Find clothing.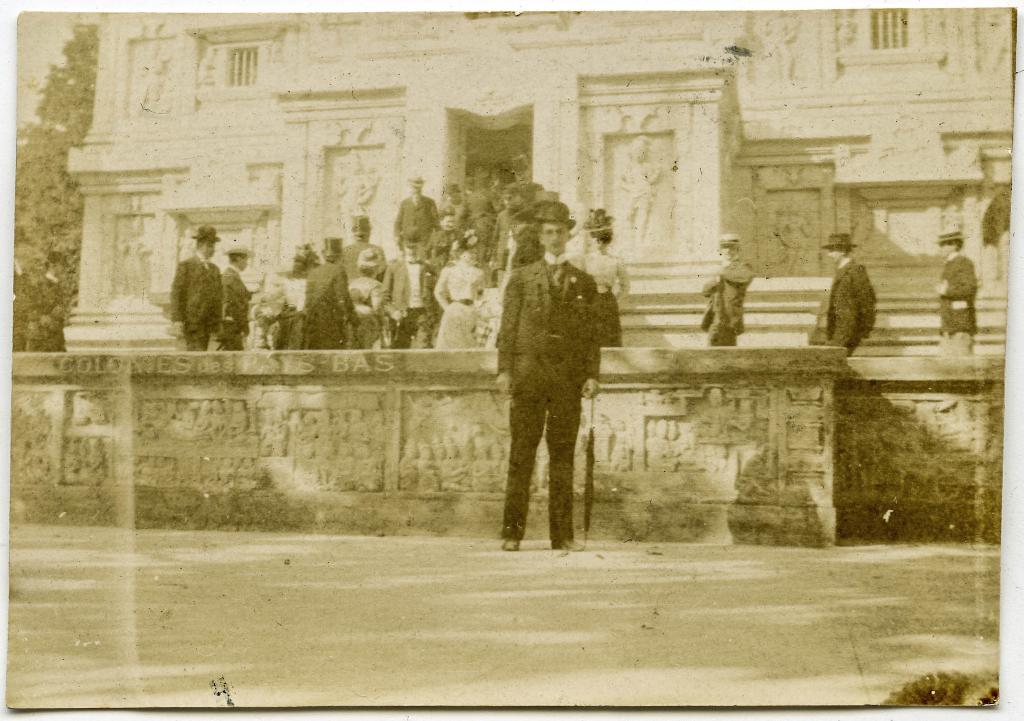
x1=937 y1=257 x2=981 y2=353.
